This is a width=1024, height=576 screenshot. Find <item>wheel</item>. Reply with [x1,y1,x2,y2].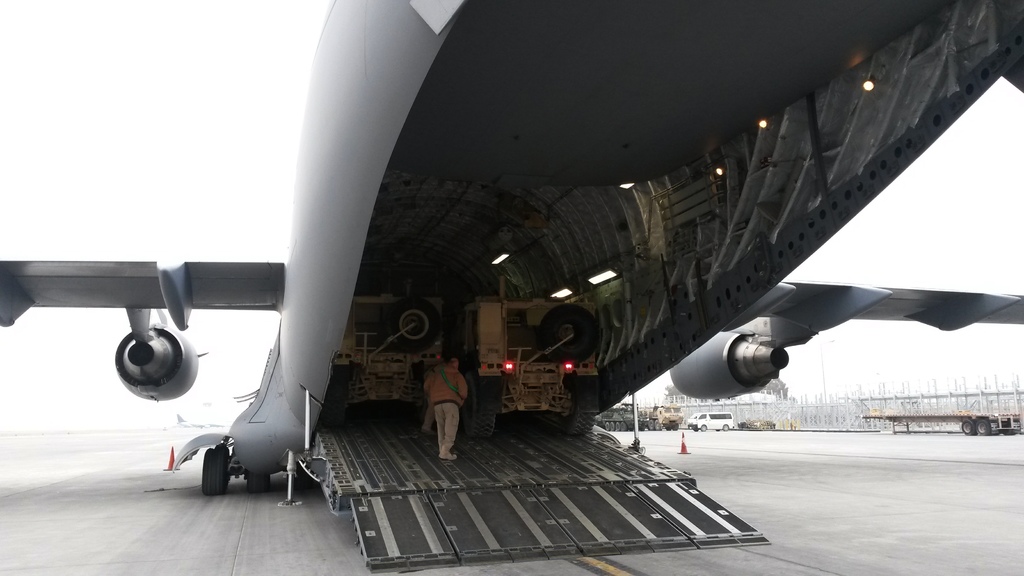
[673,422,680,428].
